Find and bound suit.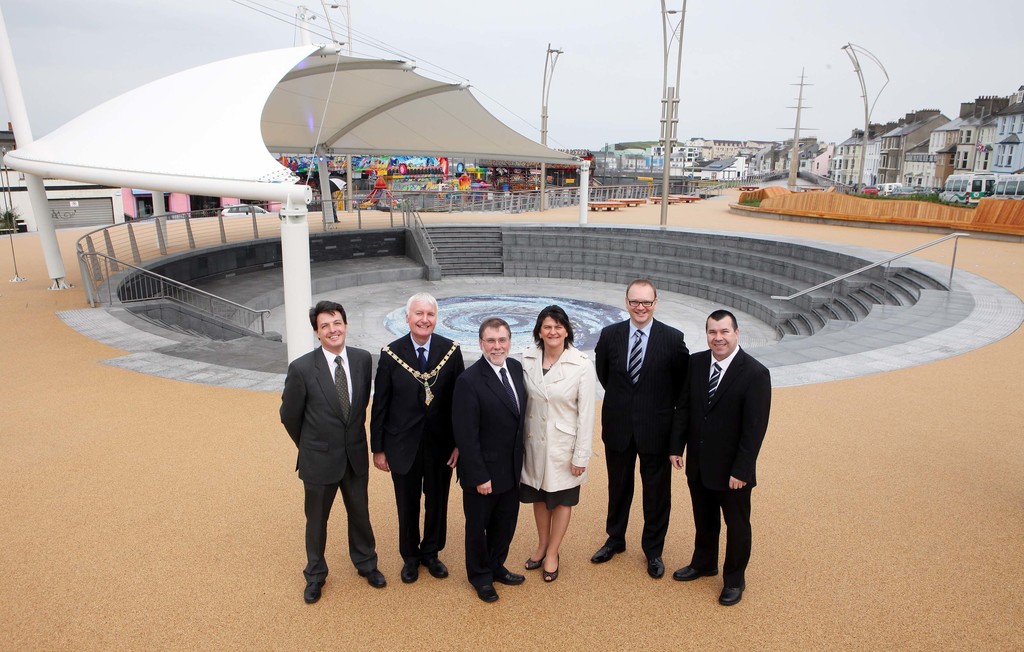
Bound: 279, 342, 375, 584.
